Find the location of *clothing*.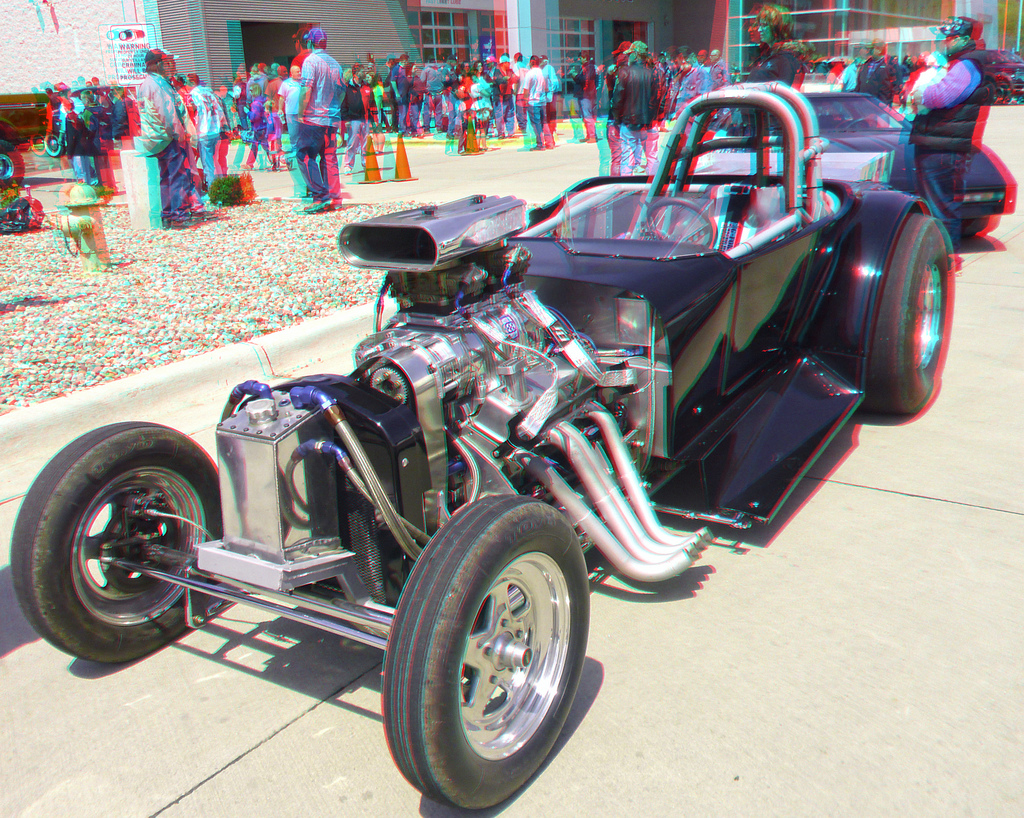
Location: 824, 46, 988, 252.
